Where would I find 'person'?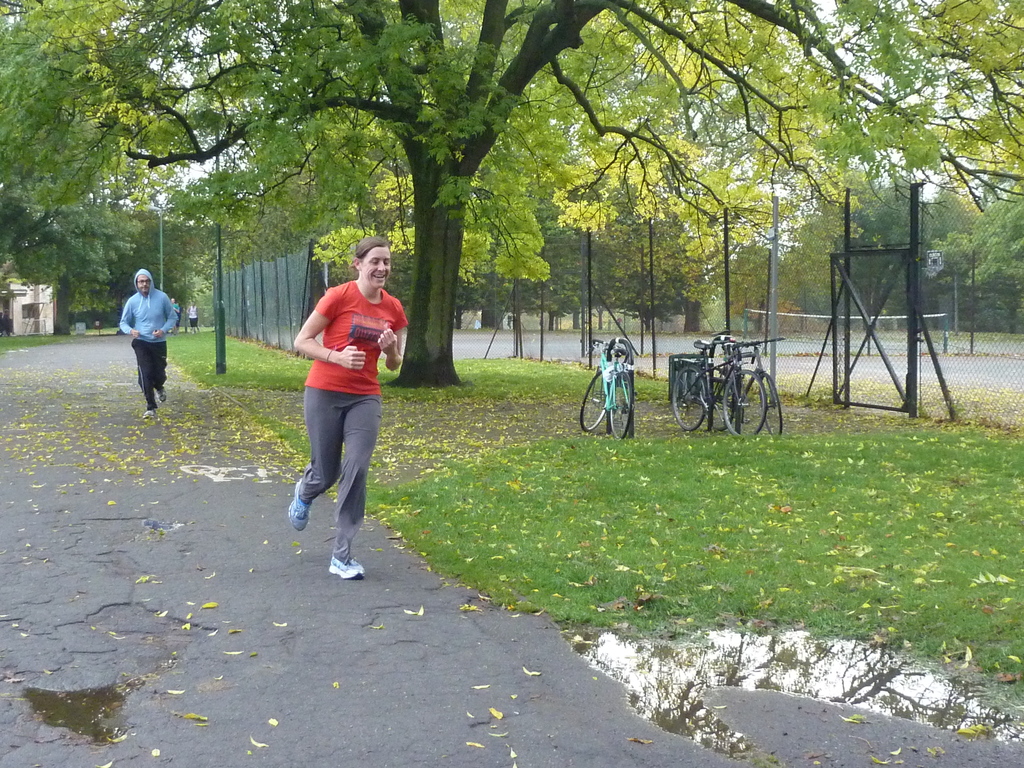
At (189, 305, 201, 333).
